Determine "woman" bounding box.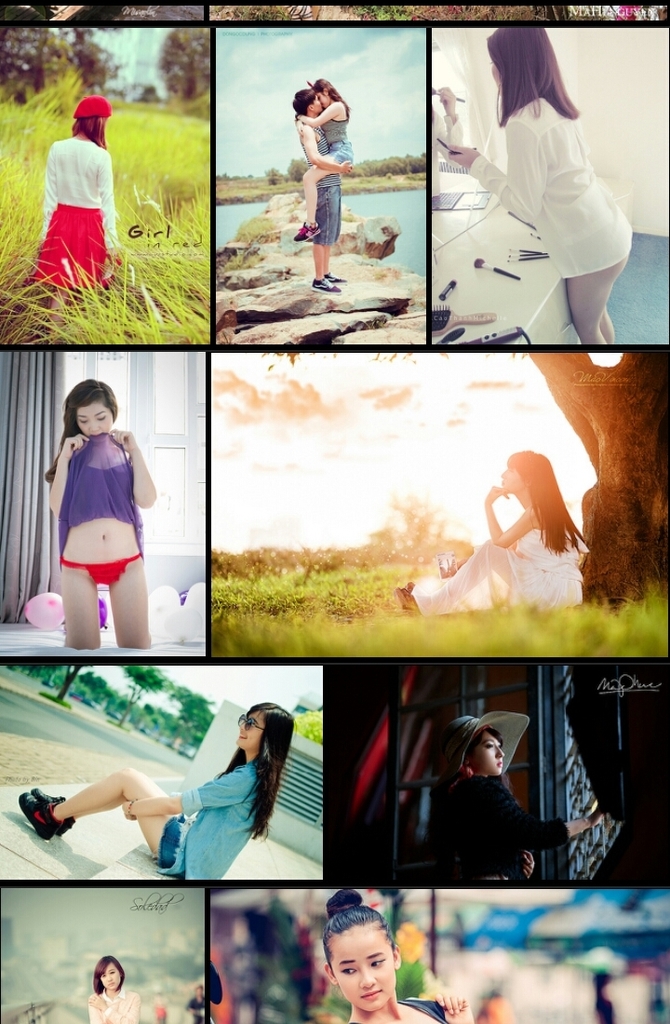
Determined: rect(17, 705, 300, 883).
